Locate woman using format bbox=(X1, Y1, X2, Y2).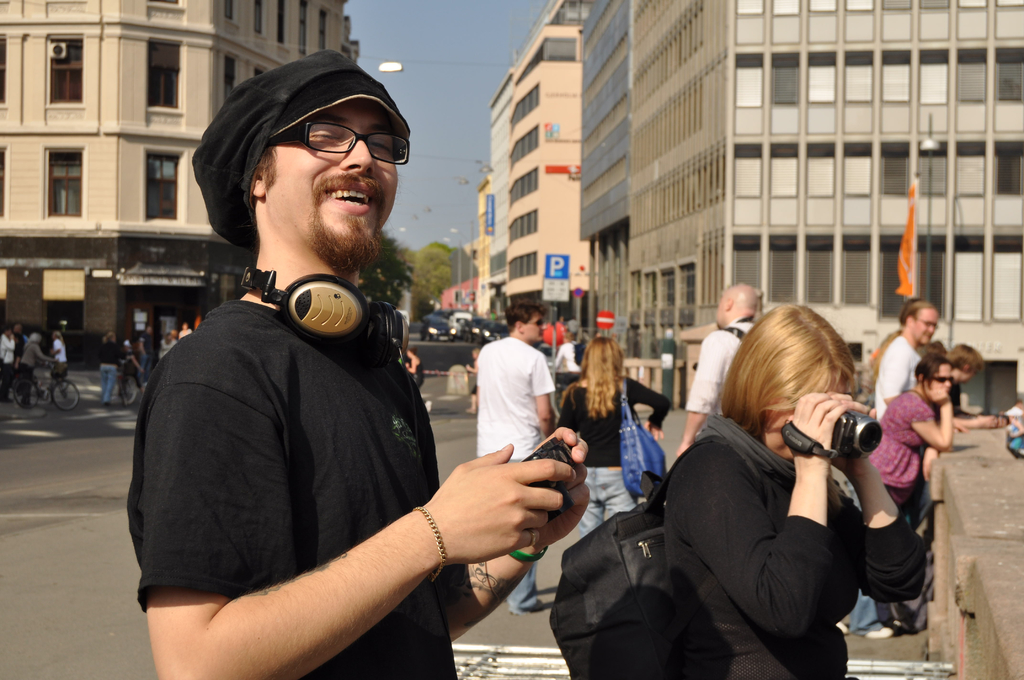
bbox=(548, 327, 671, 626).
